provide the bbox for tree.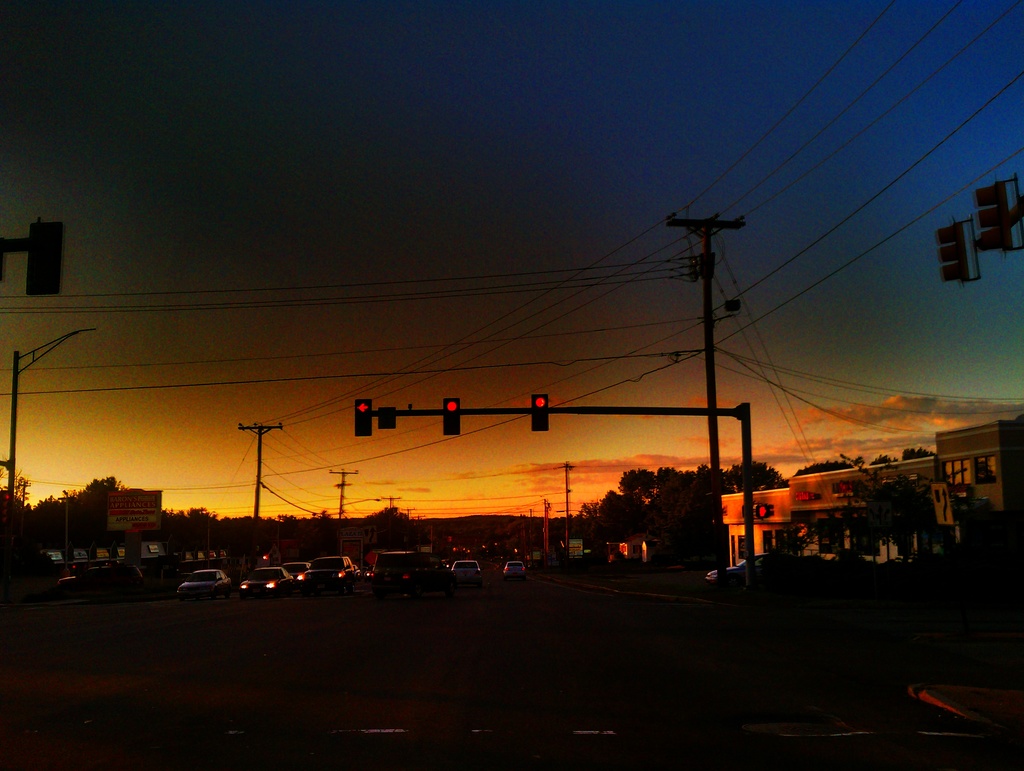
31:472:125:555.
